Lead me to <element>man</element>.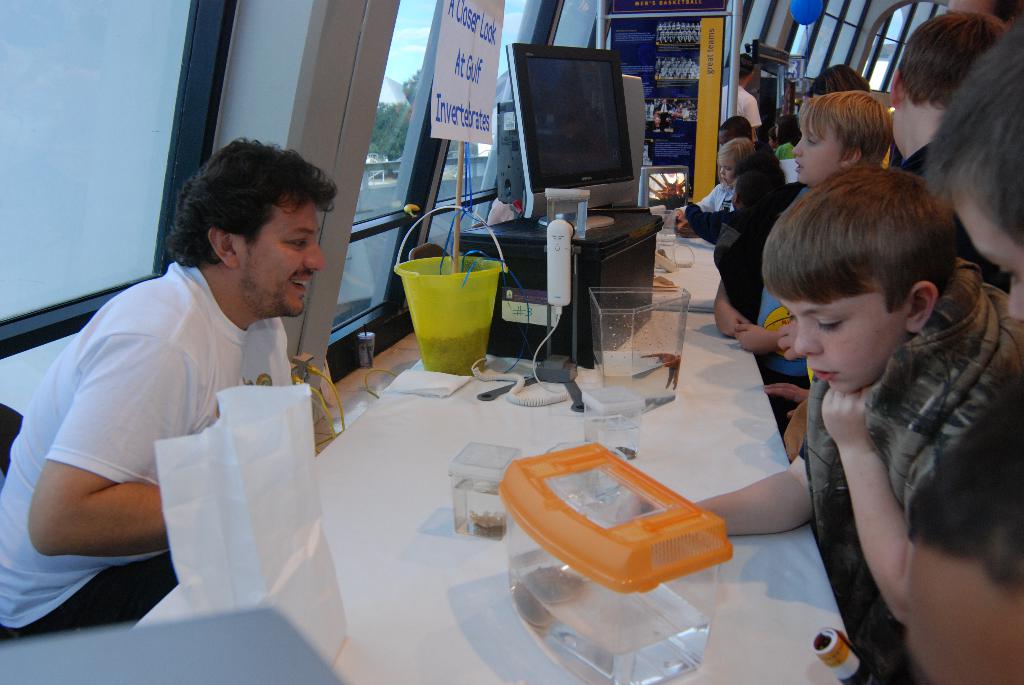
Lead to 733:50:765:138.
